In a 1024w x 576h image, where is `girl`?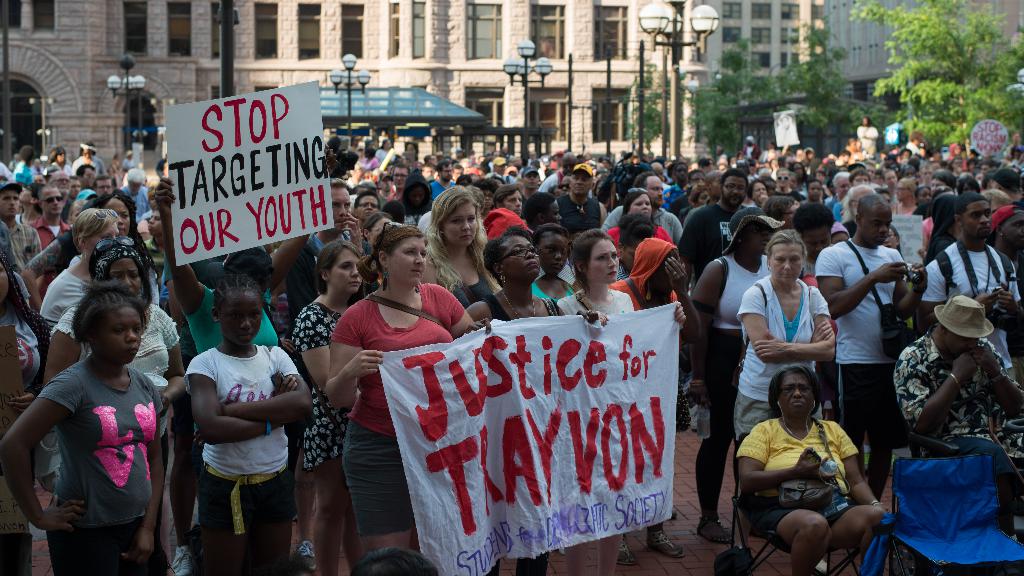
469, 226, 598, 335.
